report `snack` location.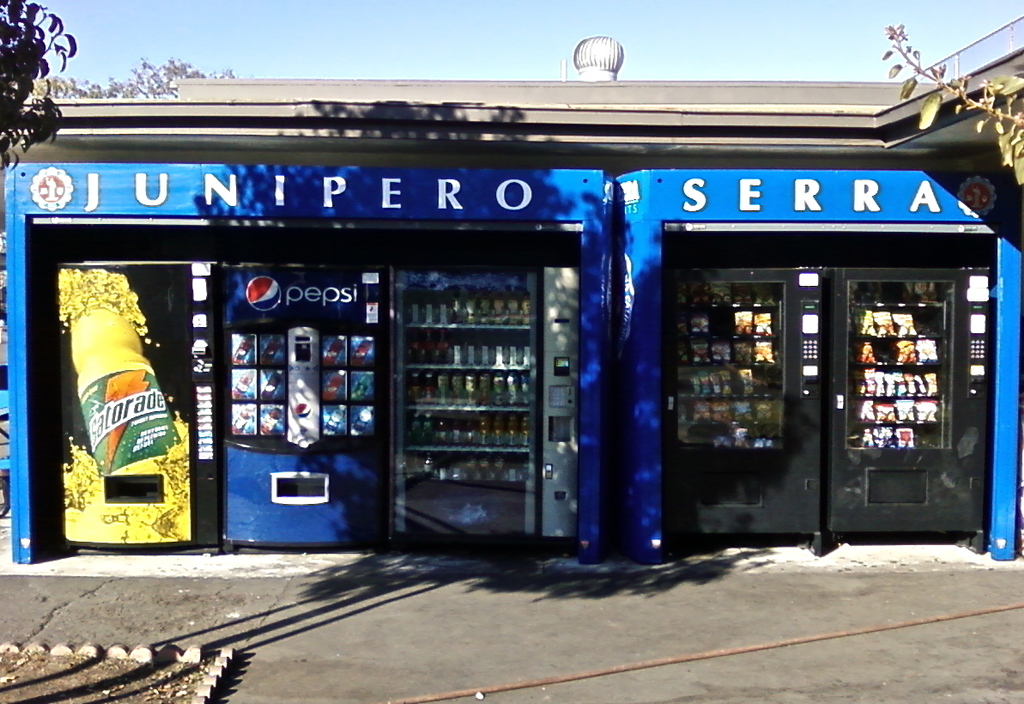
Report: x1=896, y1=340, x2=918, y2=366.
